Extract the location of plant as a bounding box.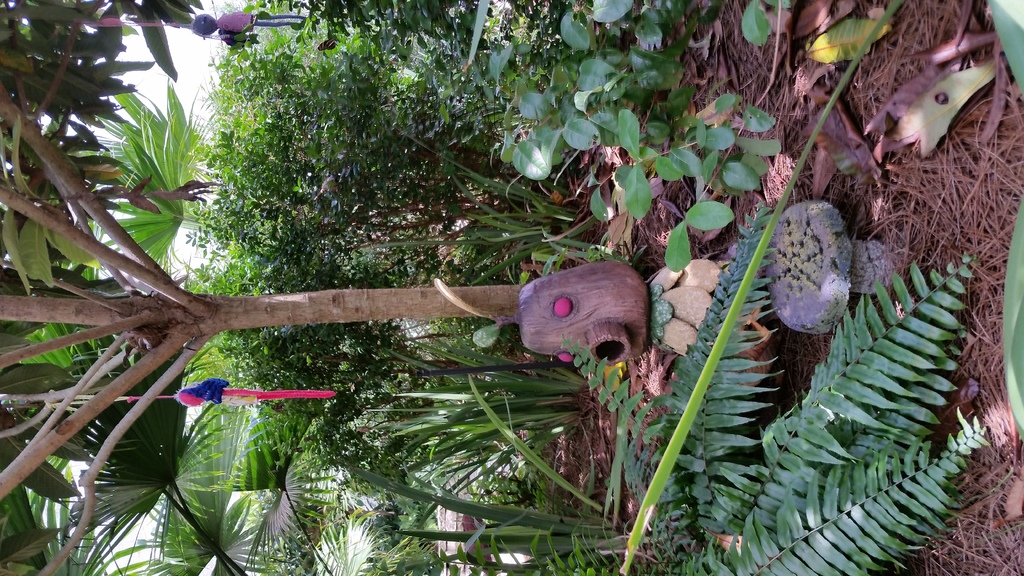
<bbox>643, 164, 985, 545</bbox>.
